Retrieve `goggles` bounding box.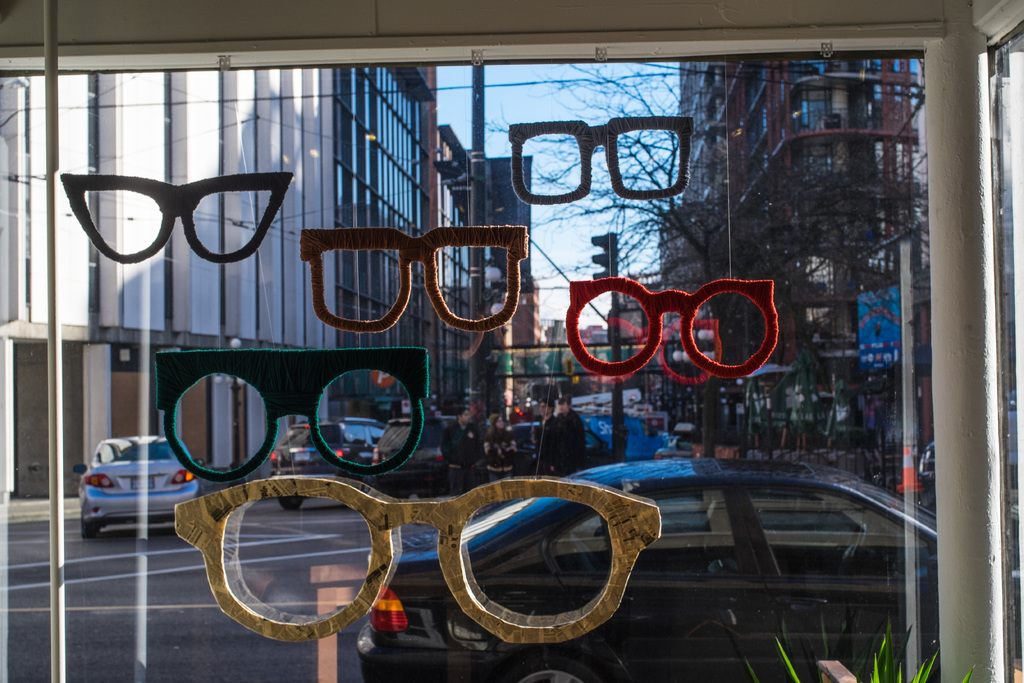
Bounding box: [left=152, top=353, right=430, bottom=477].
